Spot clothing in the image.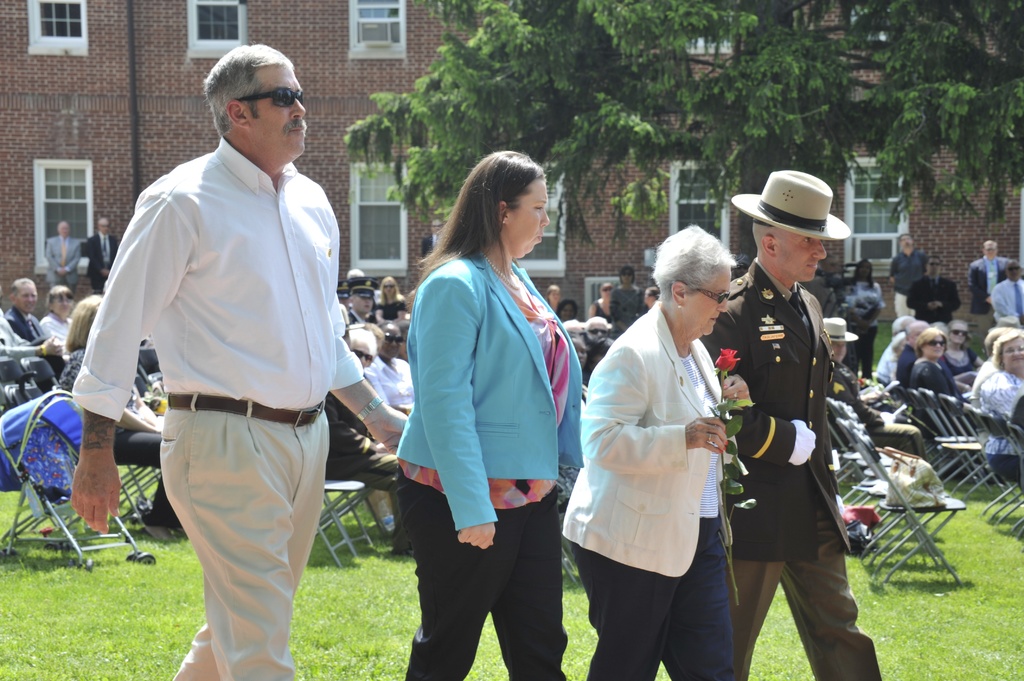
clothing found at Rect(560, 300, 750, 680).
